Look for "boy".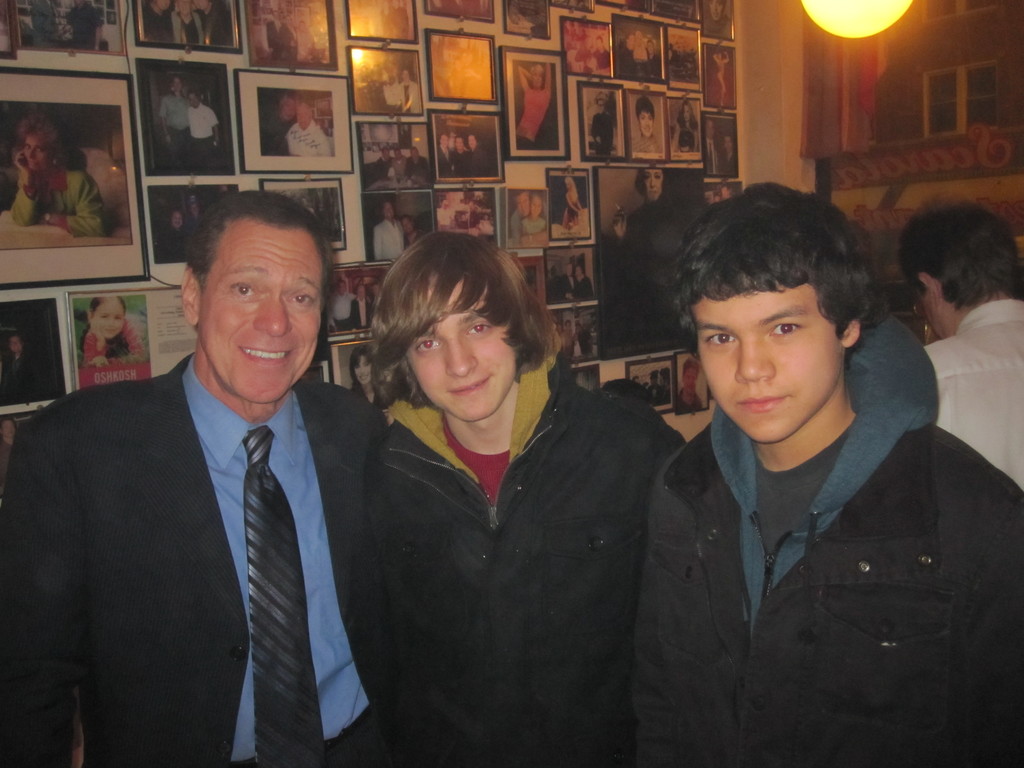
Found: [620, 177, 978, 741].
